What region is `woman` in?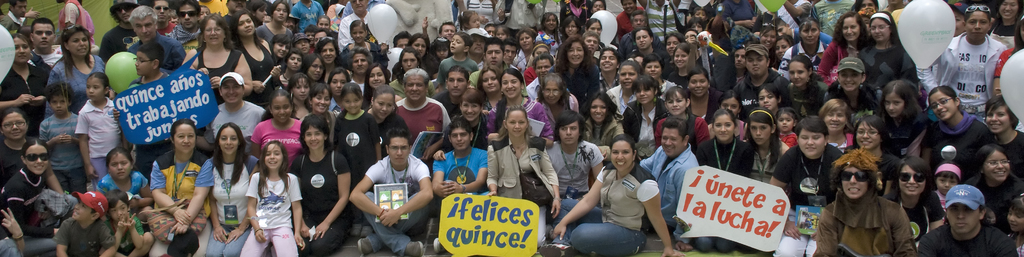
x1=510 y1=29 x2=536 y2=69.
